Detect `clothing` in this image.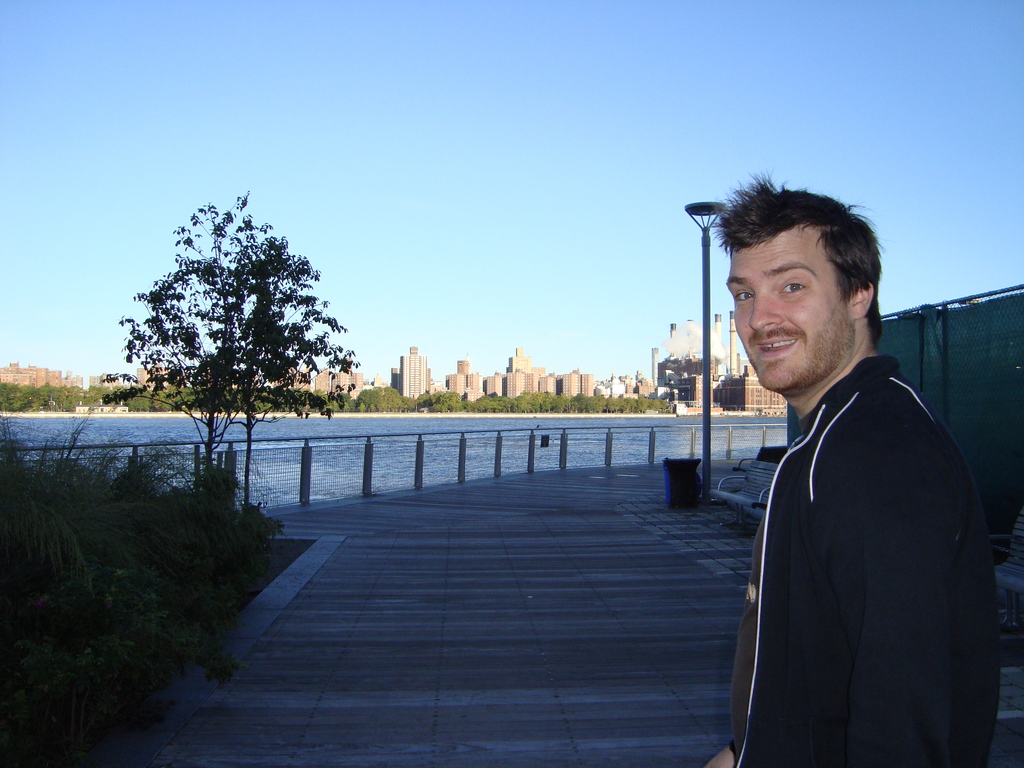
Detection: x1=707 y1=301 x2=990 y2=756.
